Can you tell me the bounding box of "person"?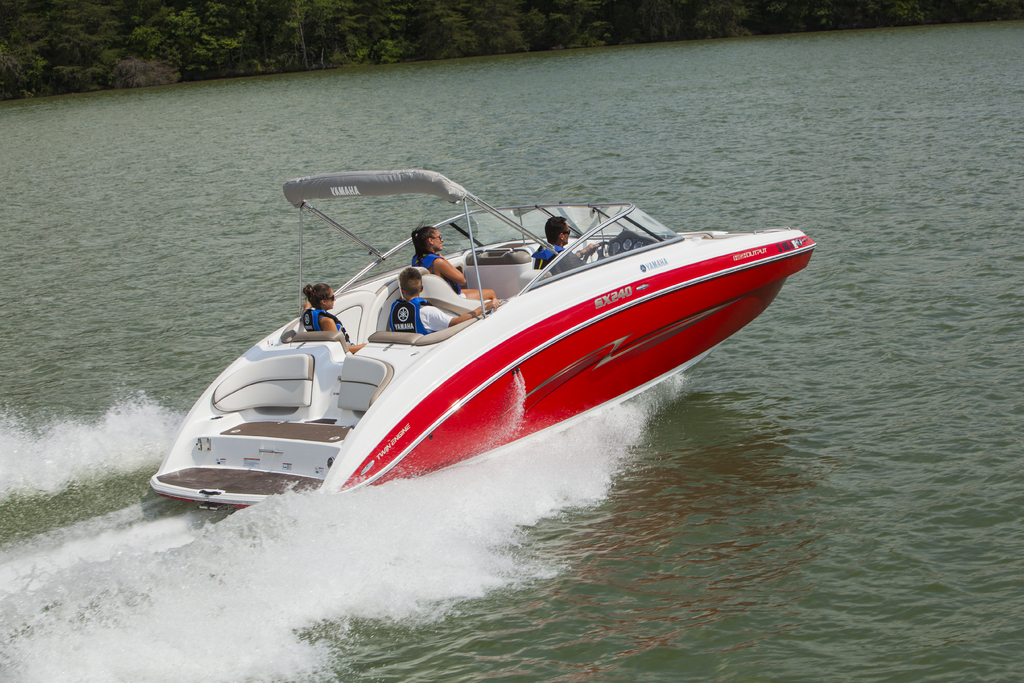
[left=384, top=265, right=500, bottom=339].
